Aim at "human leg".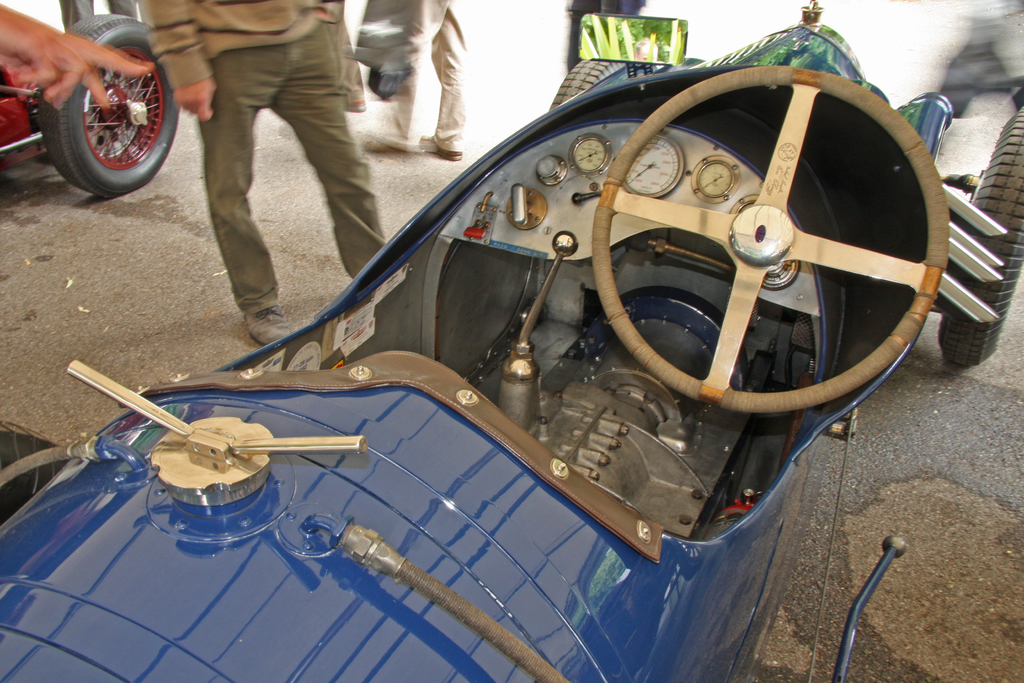
Aimed at [x1=360, y1=1, x2=431, y2=144].
